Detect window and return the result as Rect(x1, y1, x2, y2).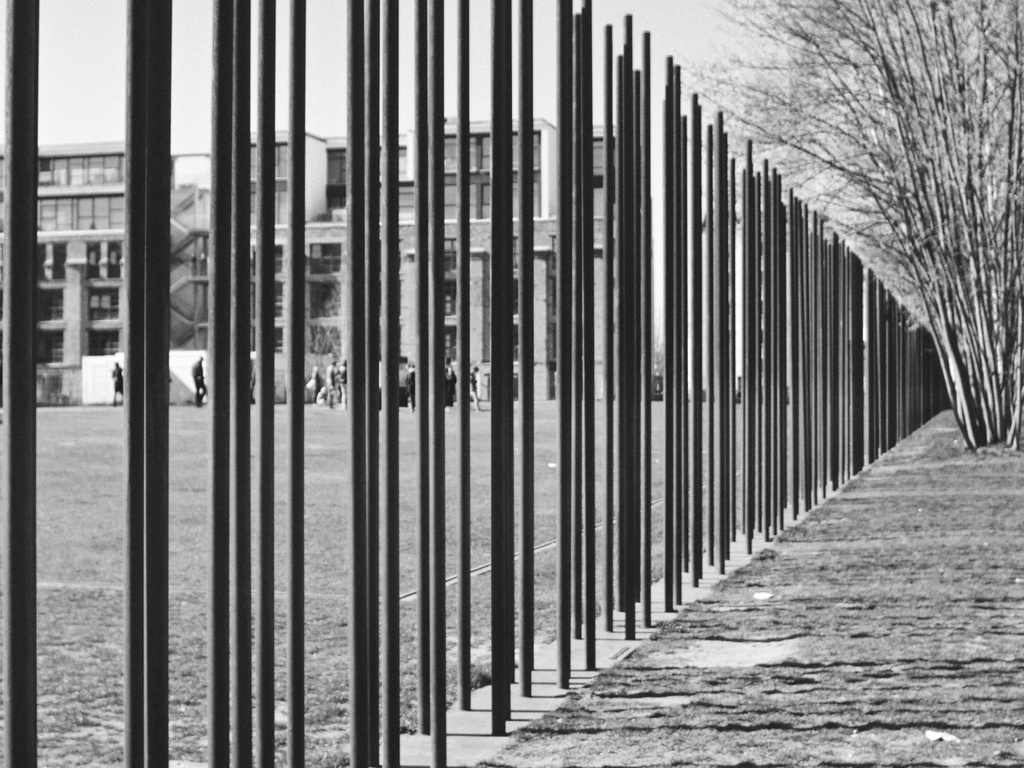
Rect(440, 129, 541, 176).
